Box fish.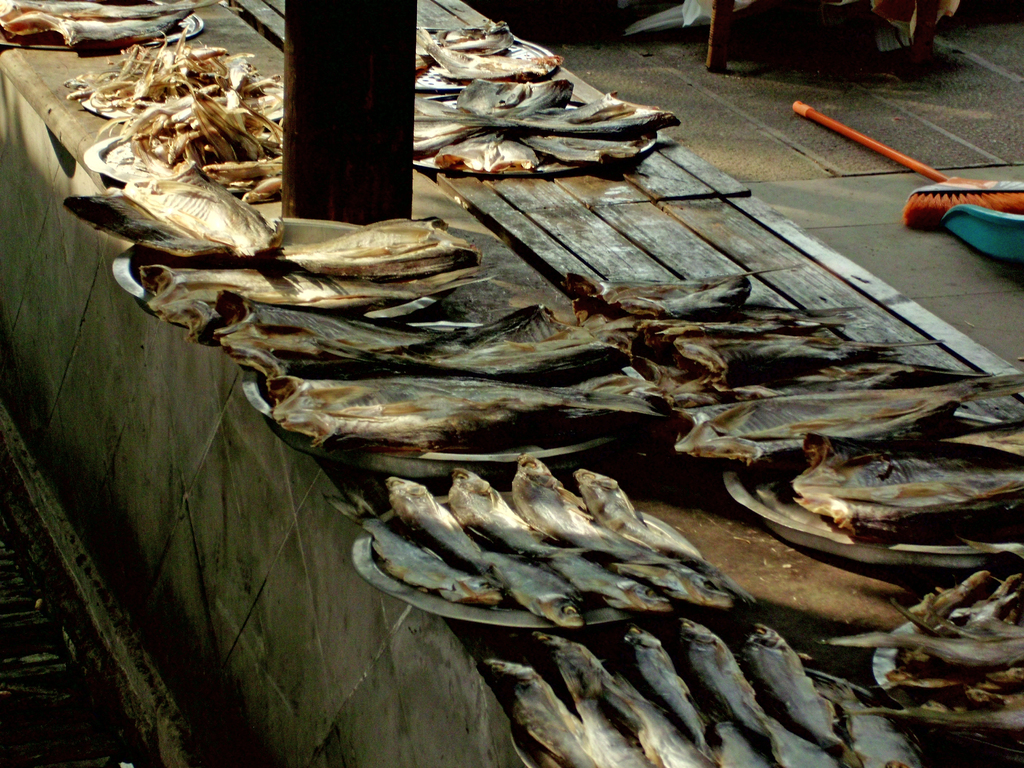
box(483, 650, 614, 767).
